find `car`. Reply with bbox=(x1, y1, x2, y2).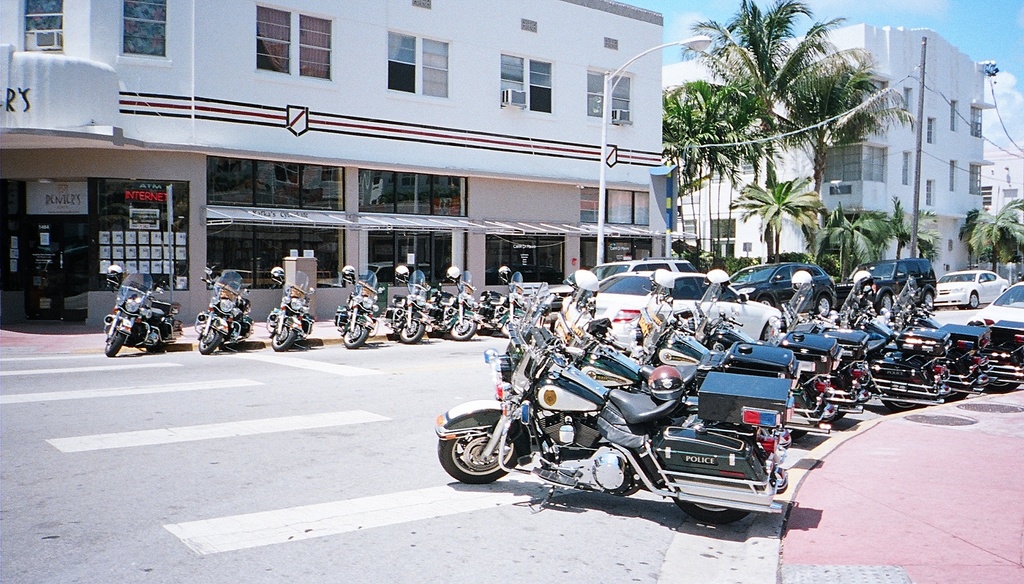
bbox=(934, 270, 1007, 307).
